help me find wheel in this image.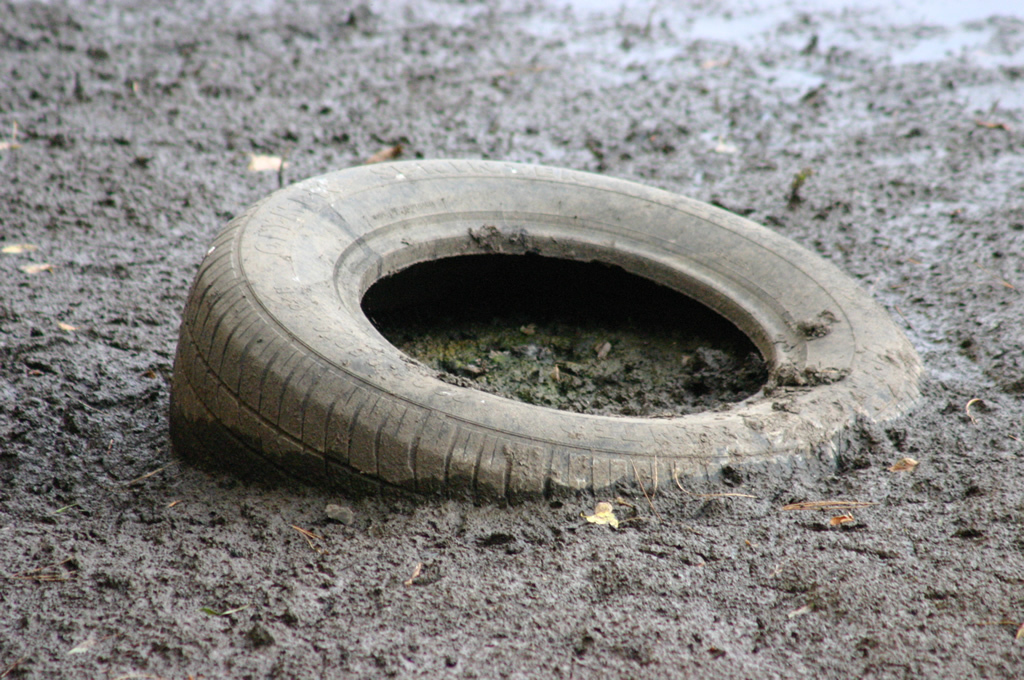
Found it: pyautogui.locateOnScreen(165, 153, 924, 514).
